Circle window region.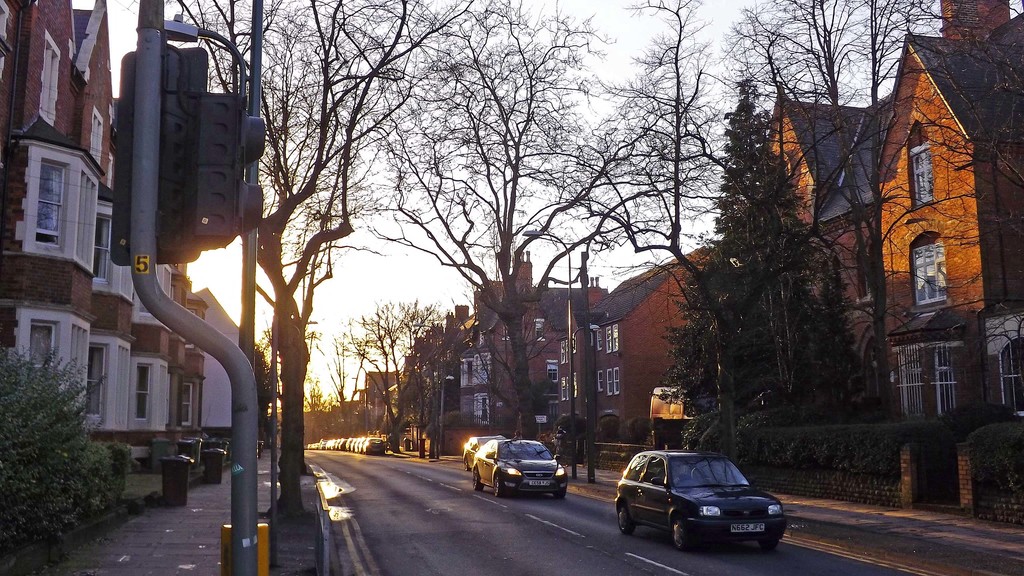
Region: {"left": 470, "top": 316, "right": 545, "bottom": 344}.
